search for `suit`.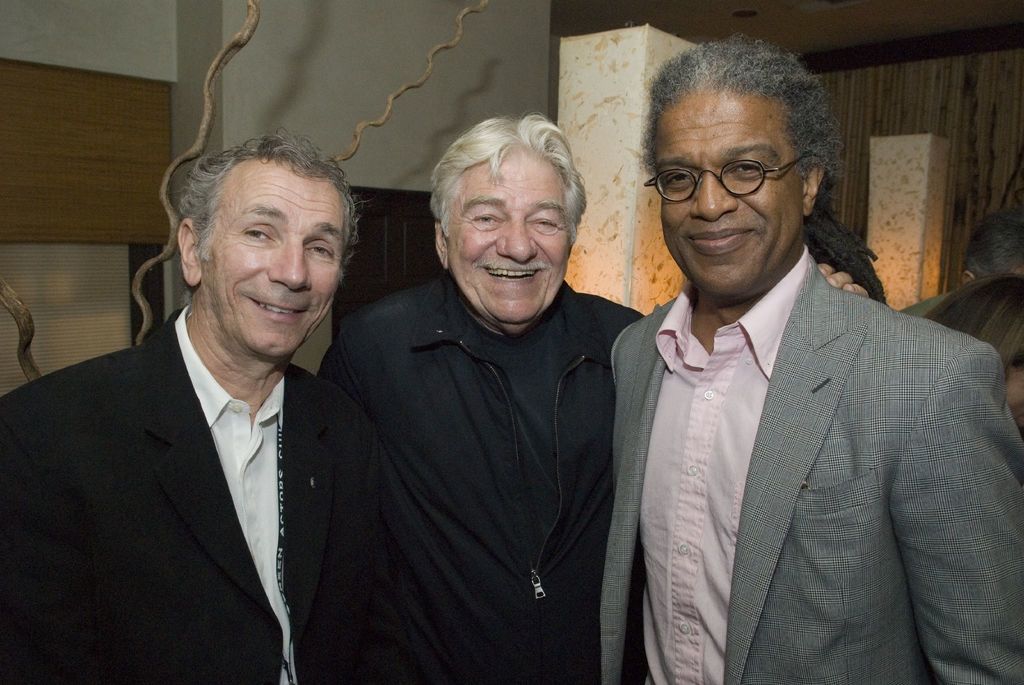
Found at bbox=[33, 209, 392, 684].
